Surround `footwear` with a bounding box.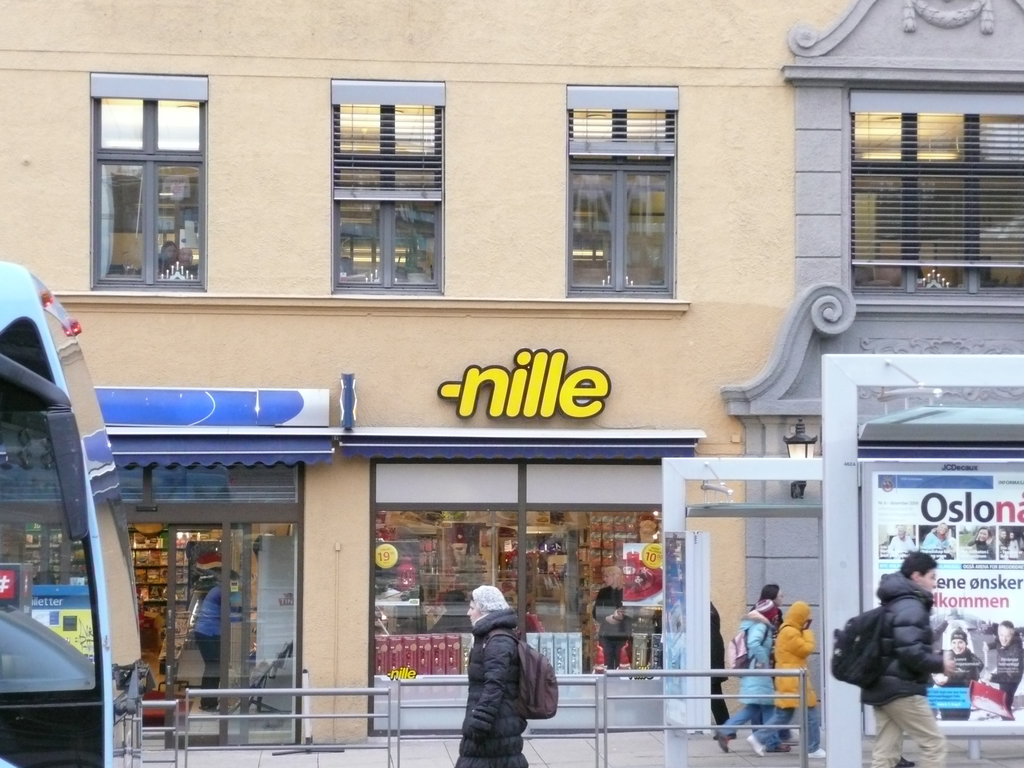
744:732:764:757.
